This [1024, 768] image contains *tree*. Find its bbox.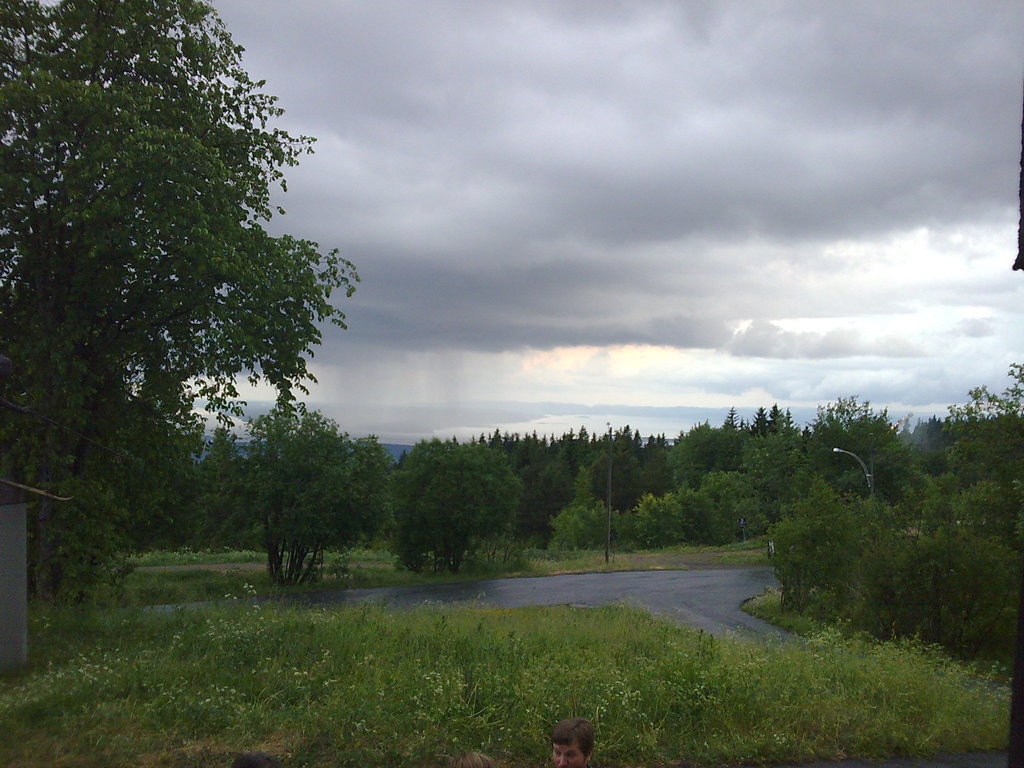
crop(546, 457, 618, 555).
